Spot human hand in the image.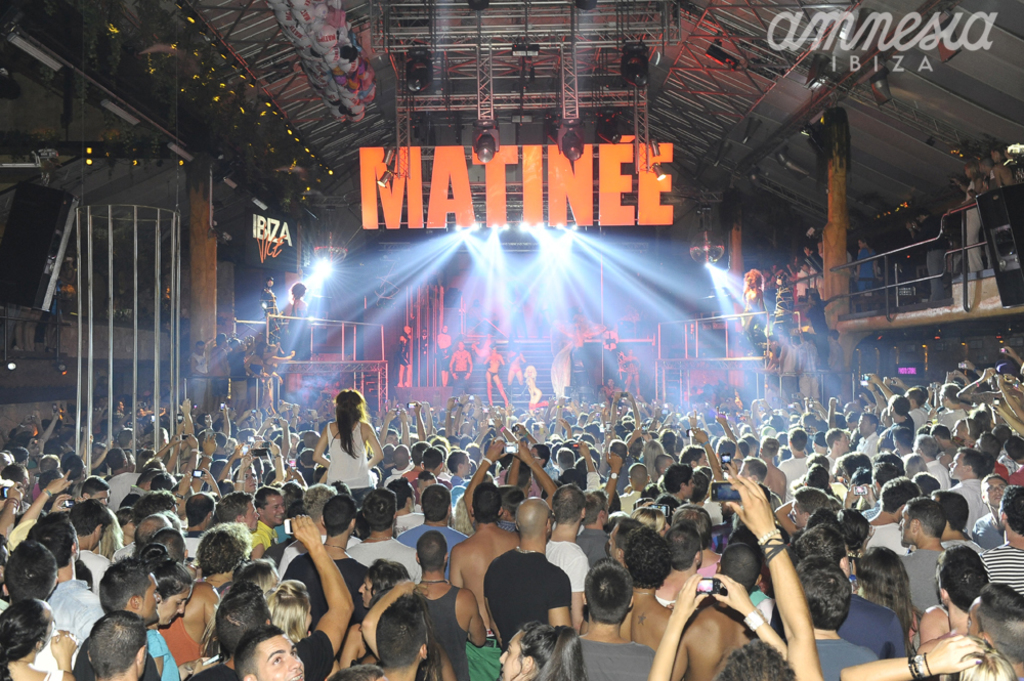
human hand found at [689,430,708,443].
